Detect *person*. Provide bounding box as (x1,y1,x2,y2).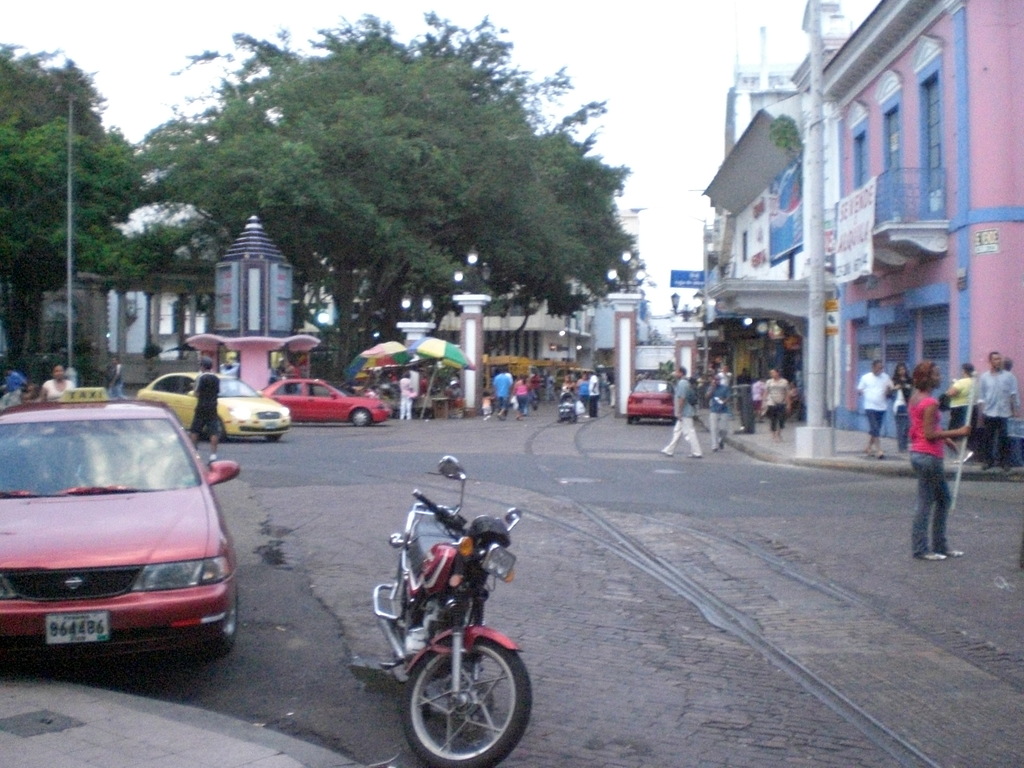
(32,363,76,405).
